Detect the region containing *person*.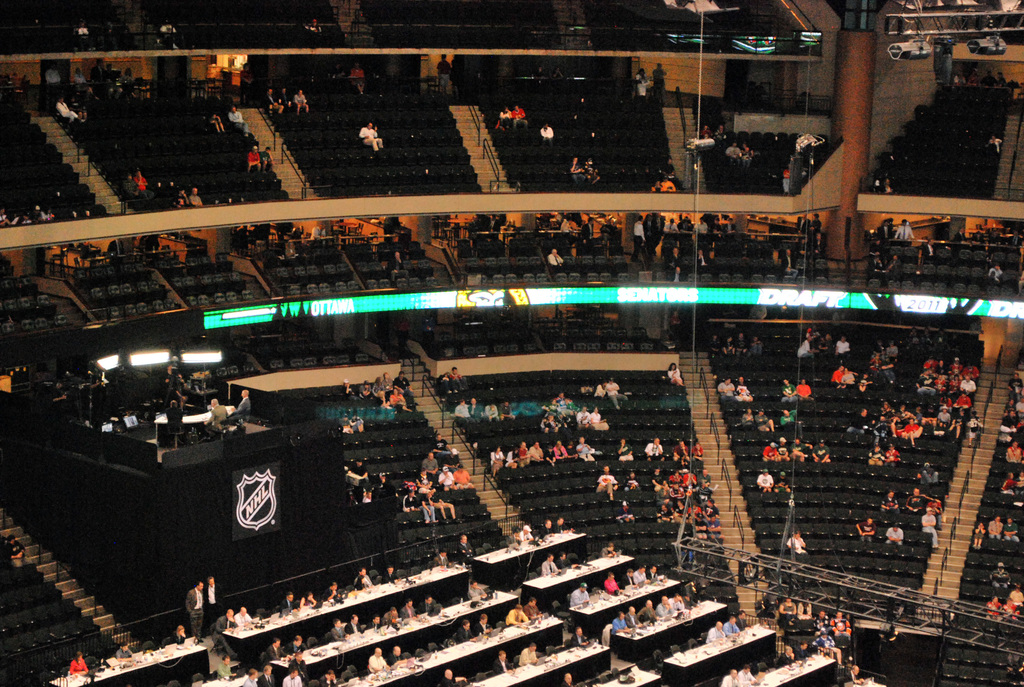
locate(436, 53, 451, 90).
